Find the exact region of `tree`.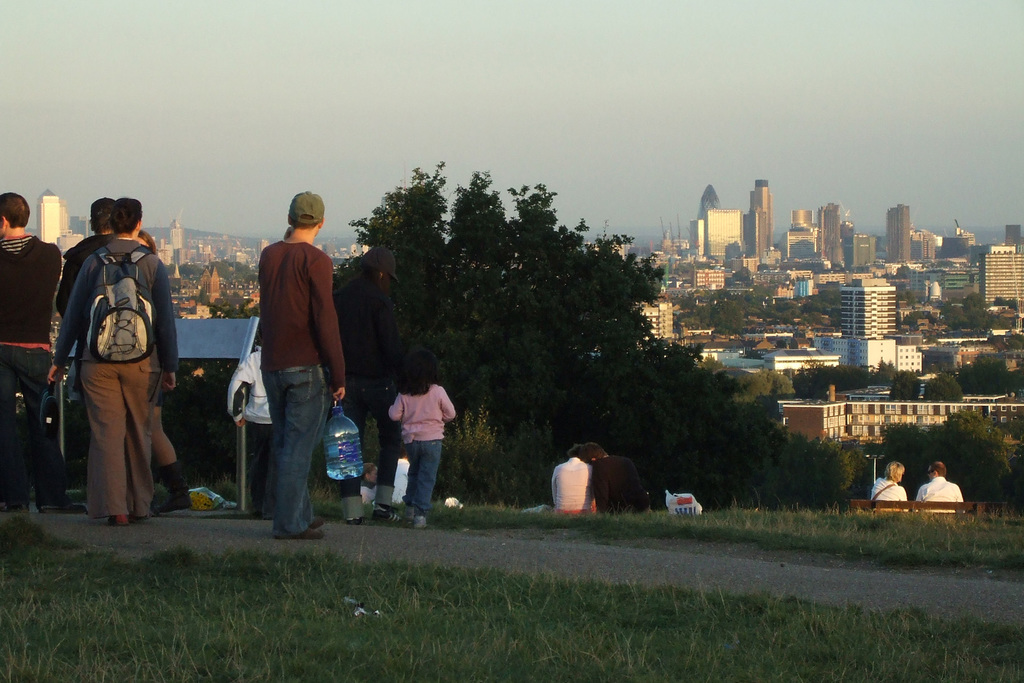
Exact region: (342, 160, 696, 469).
